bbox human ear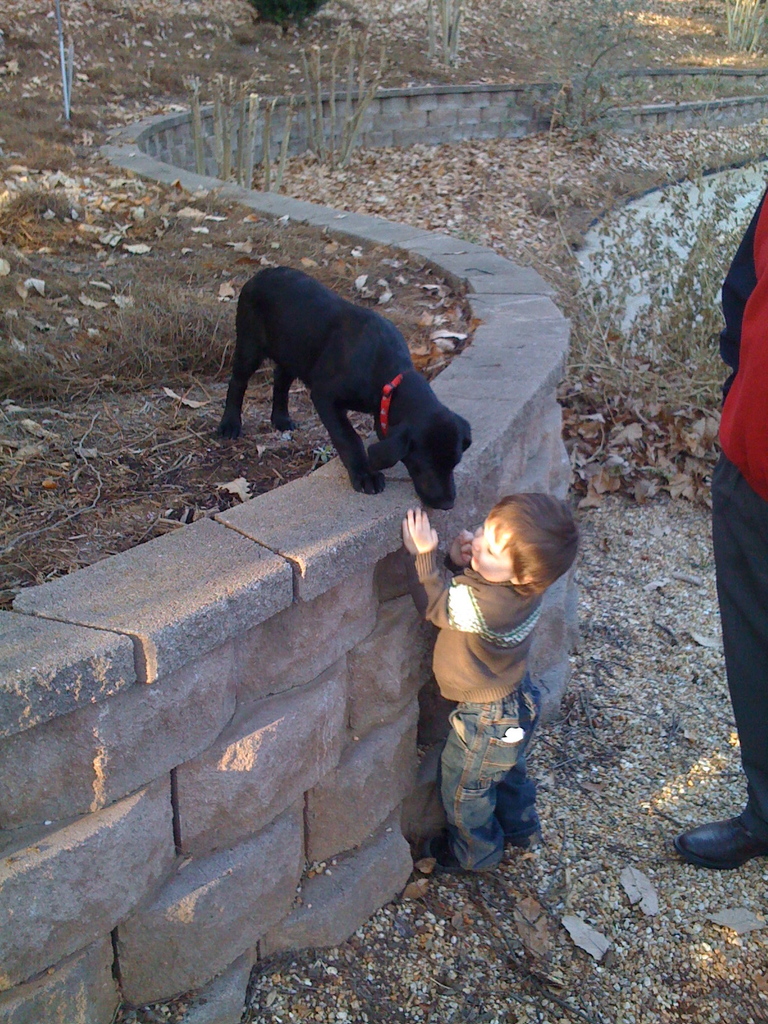
left=509, top=574, right=534, bottom=586
